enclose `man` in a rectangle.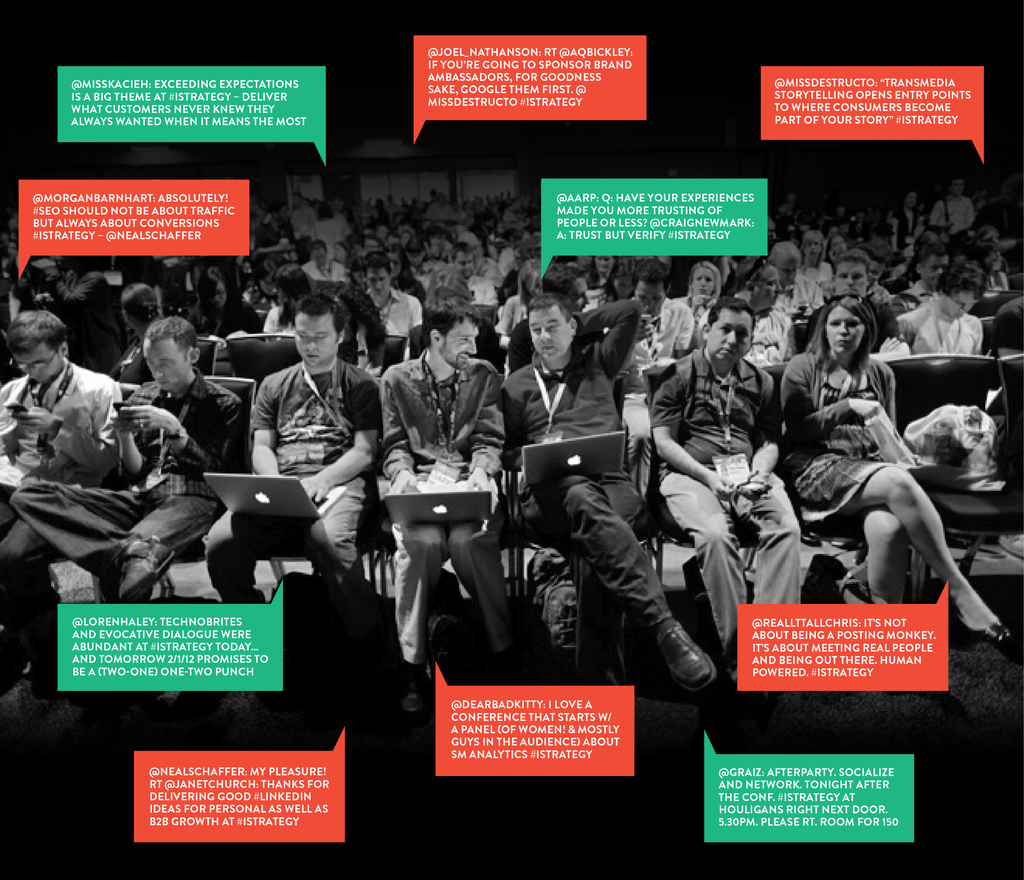
rect(499, 286, 727, 704).
